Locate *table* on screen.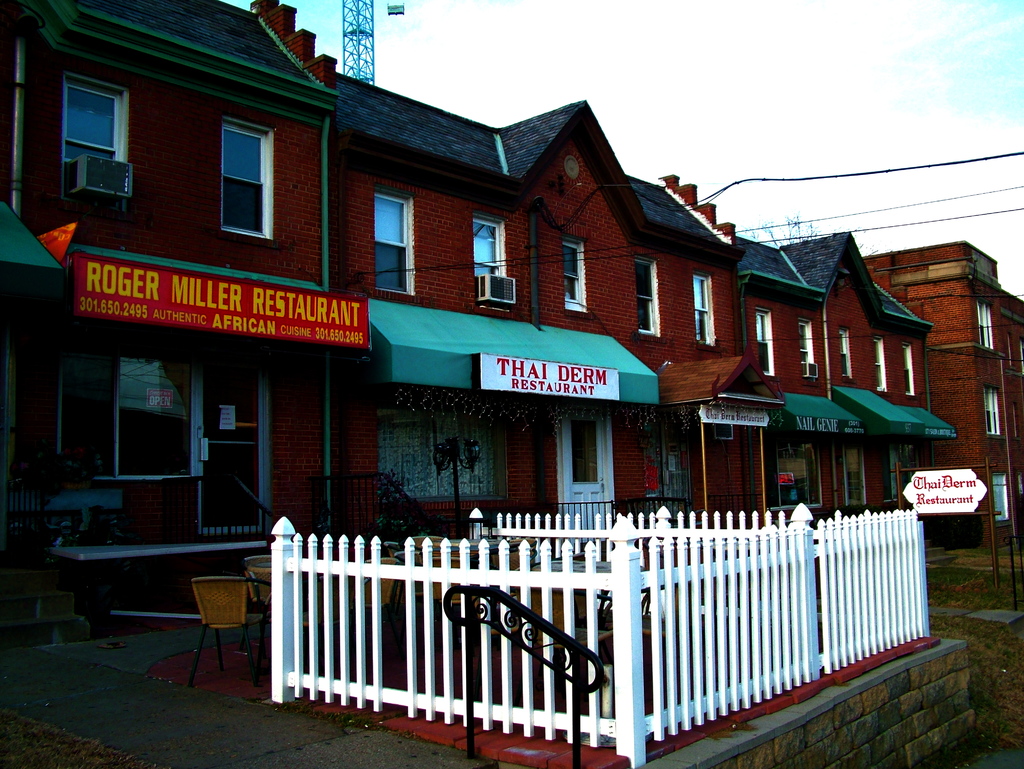
On screen at x1=42, y1=533, x2=269, y2=630.
